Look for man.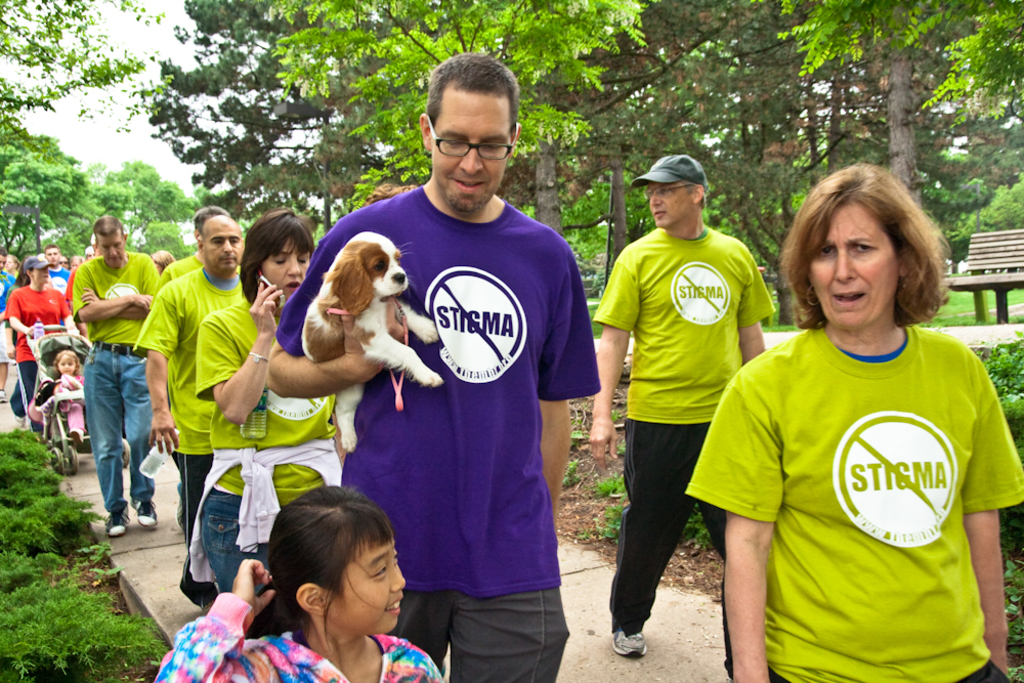
Found: (left=47, top=245, right=77, bottom=323).
